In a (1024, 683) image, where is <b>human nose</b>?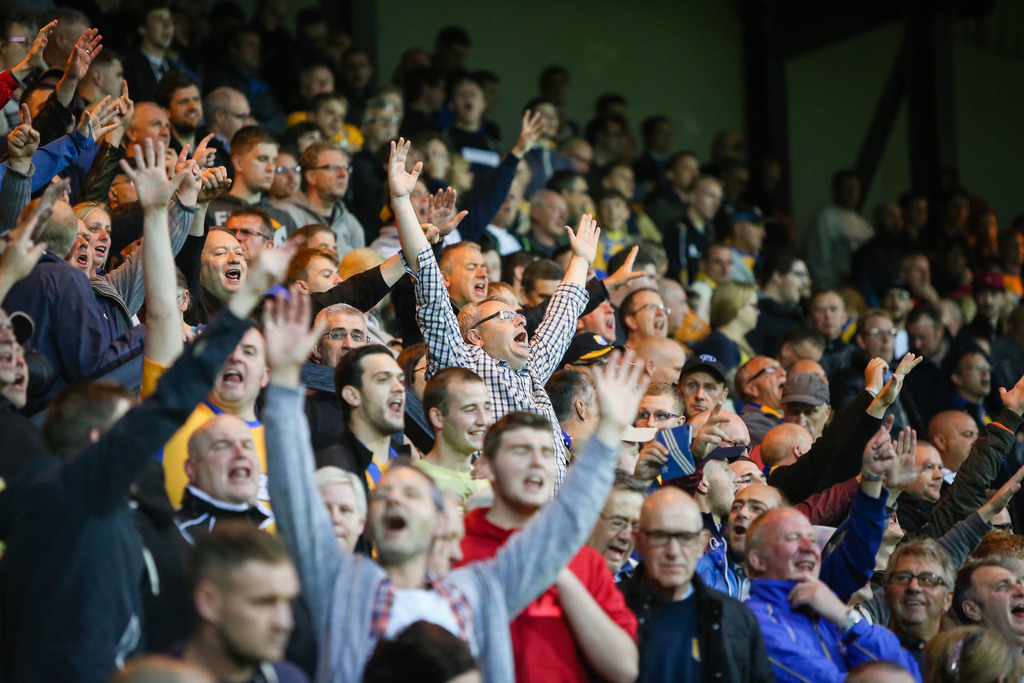
l=1012, t=585, r=1023, b=595.
